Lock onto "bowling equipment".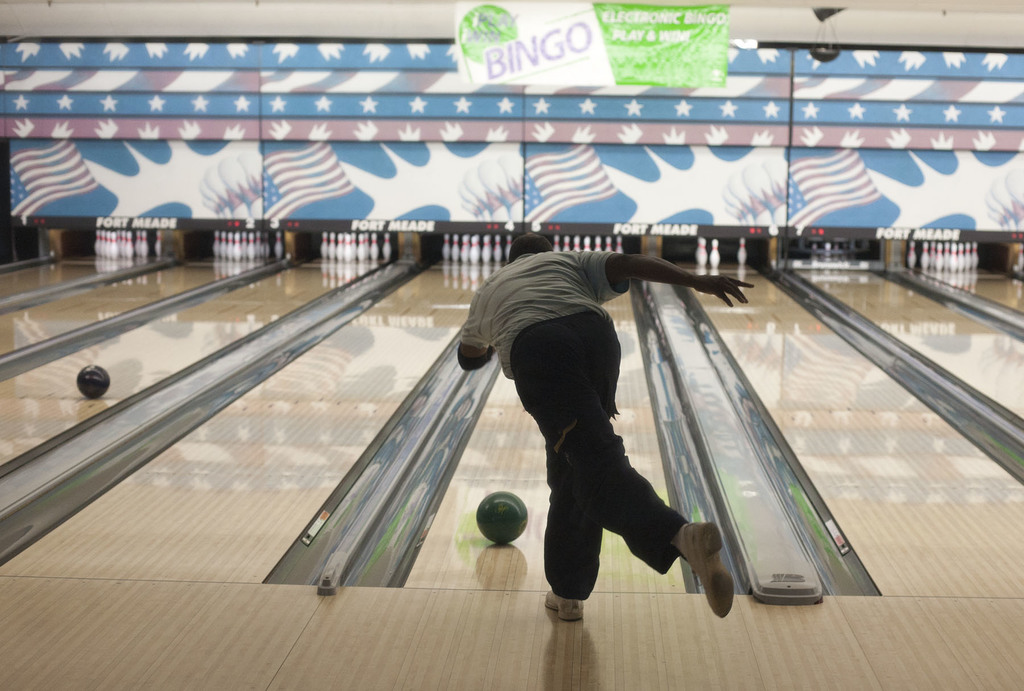
Locked: <bbox>146, 232, 163, 255</bbox>.
